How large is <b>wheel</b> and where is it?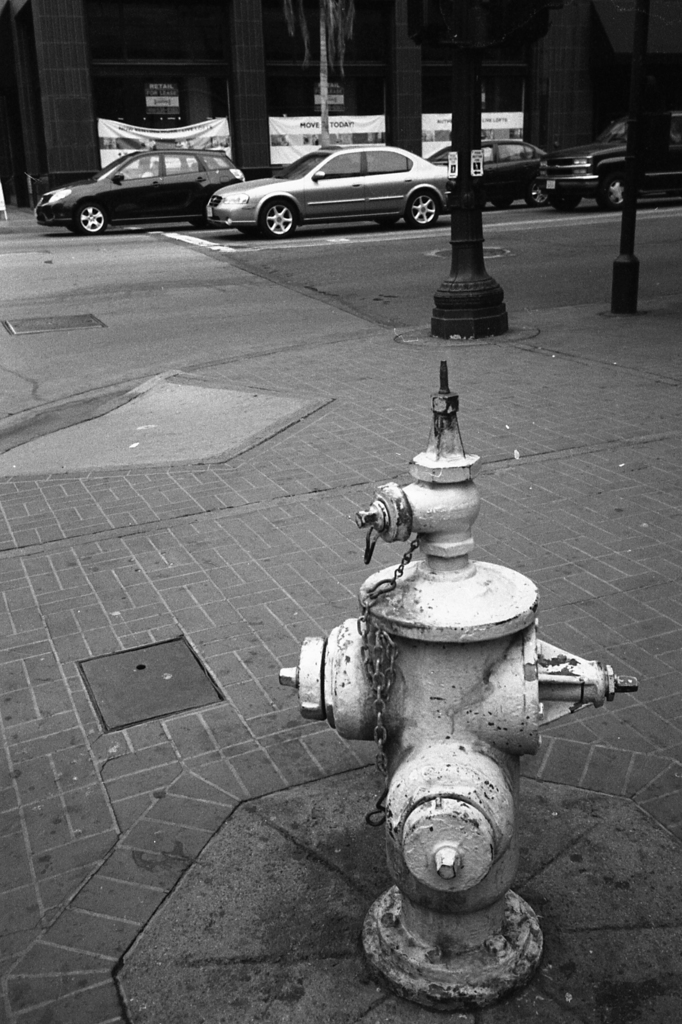
Bounding box: <box>377,217,400,227</box>.
